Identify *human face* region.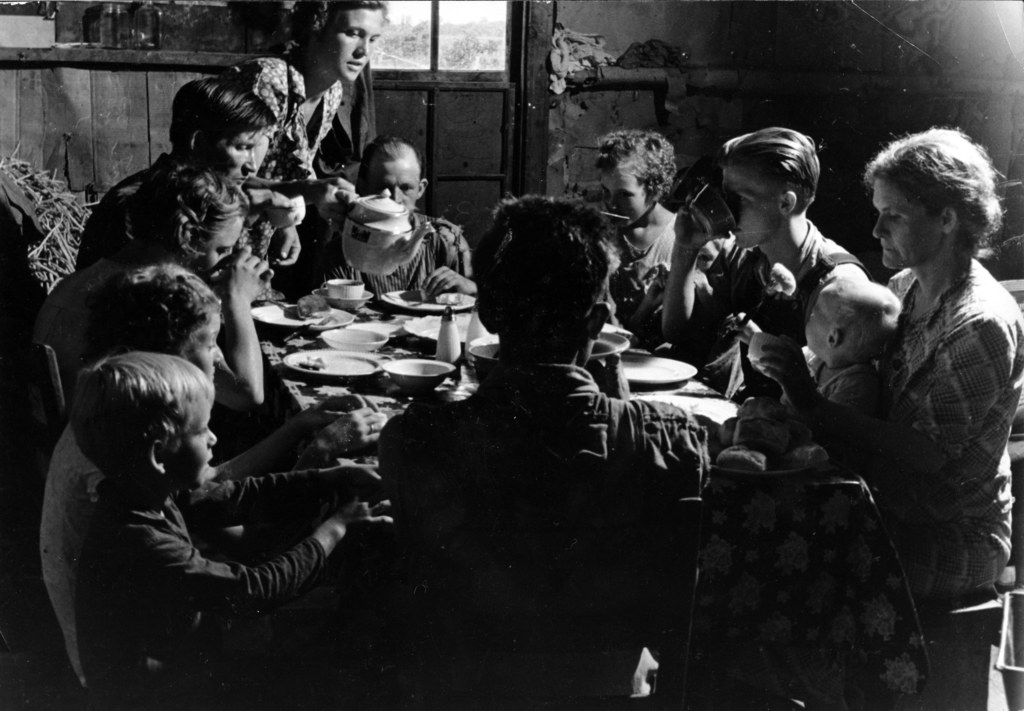
Region: [x1=369, y1=159, x2=419, y2=208].
